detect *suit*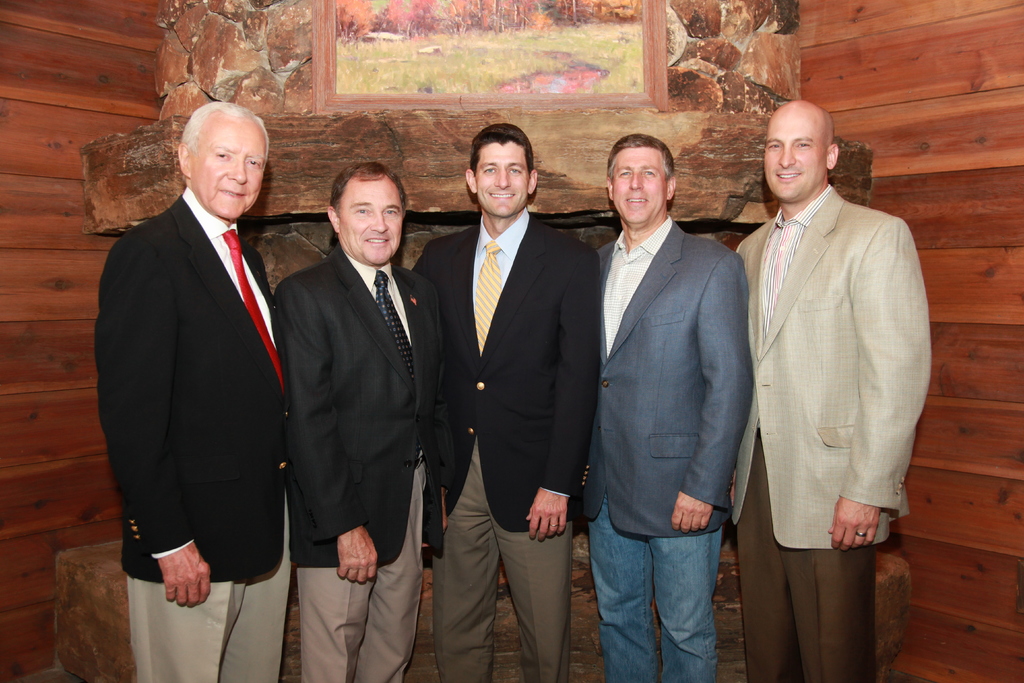
[left=274, top=247, right=438, bottom=681]
